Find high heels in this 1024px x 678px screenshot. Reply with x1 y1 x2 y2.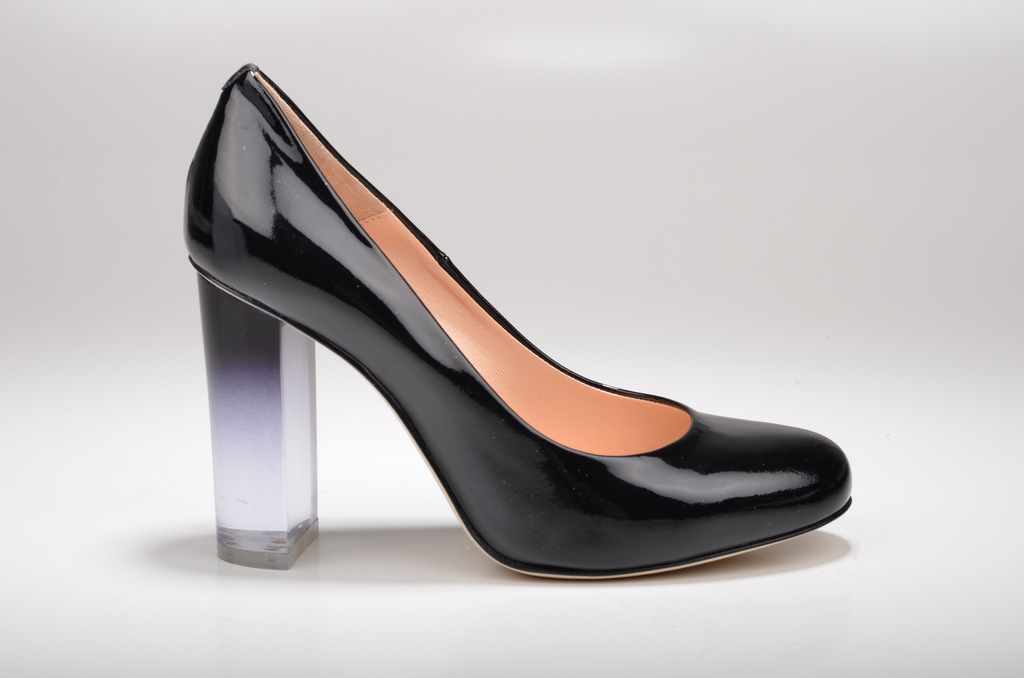
179 60 857 577.
